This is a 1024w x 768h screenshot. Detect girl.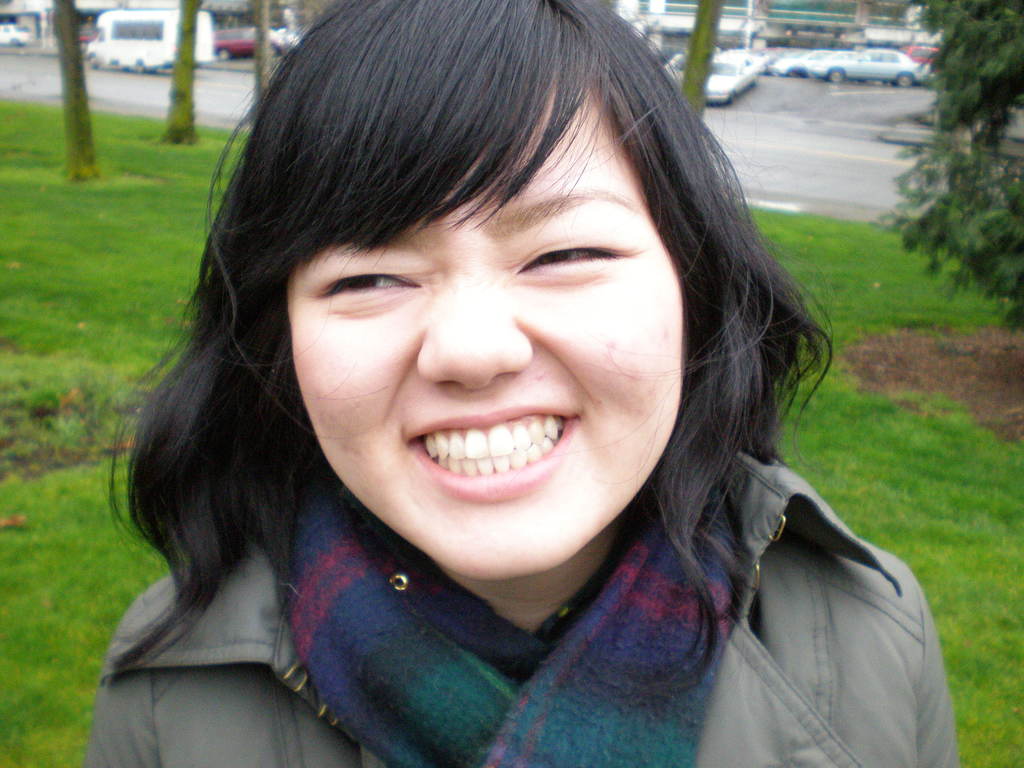
<box>84,0,960,767</box>.
